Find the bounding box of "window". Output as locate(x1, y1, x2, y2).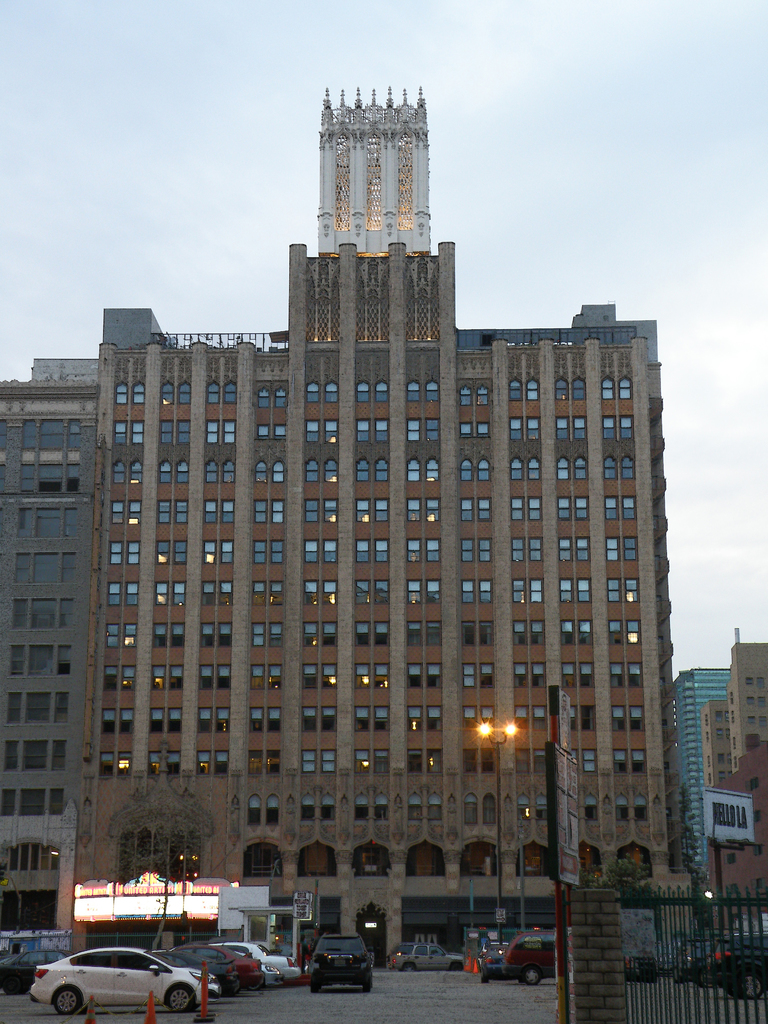
locate(518, 748, 549, 778).
